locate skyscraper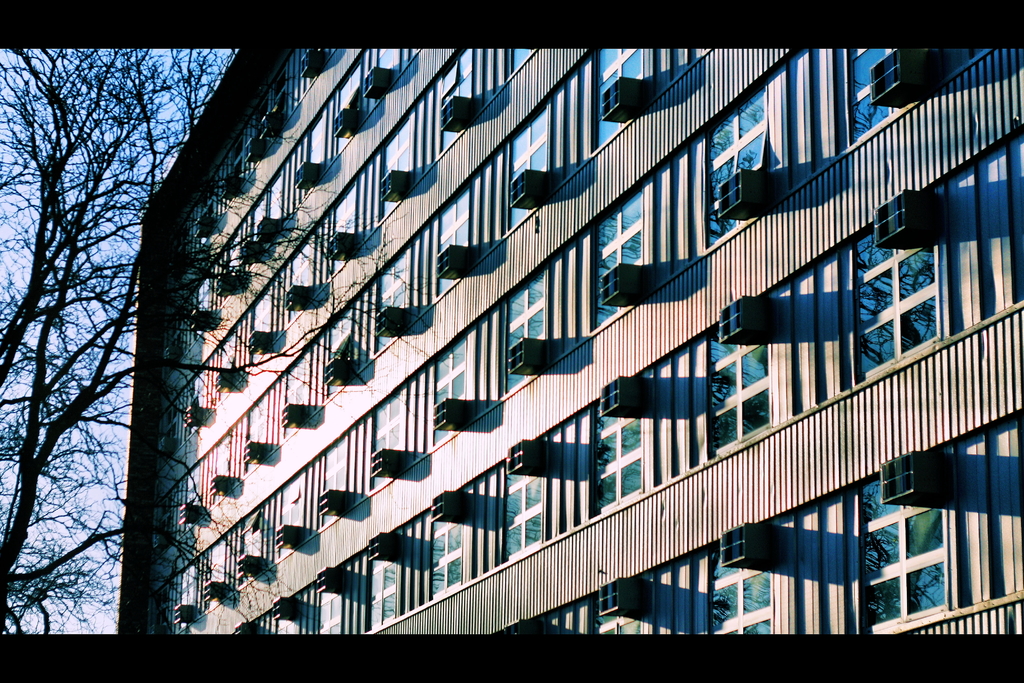
108,45,1023,641
